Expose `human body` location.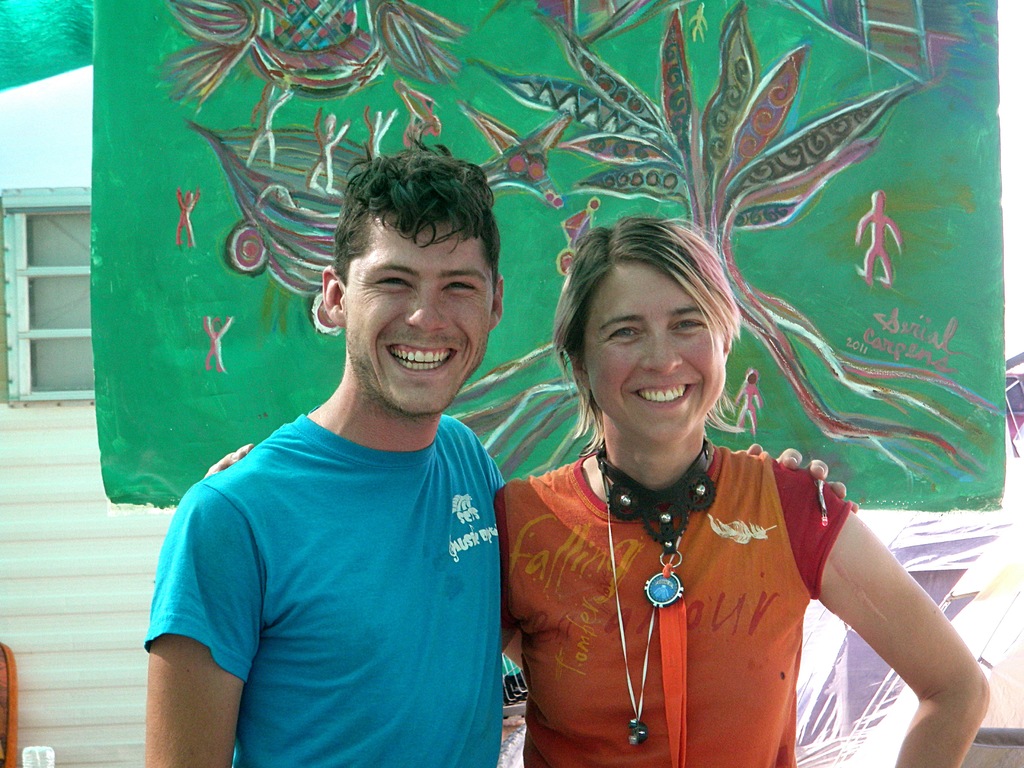
Exposed at [143,138,522,767].
